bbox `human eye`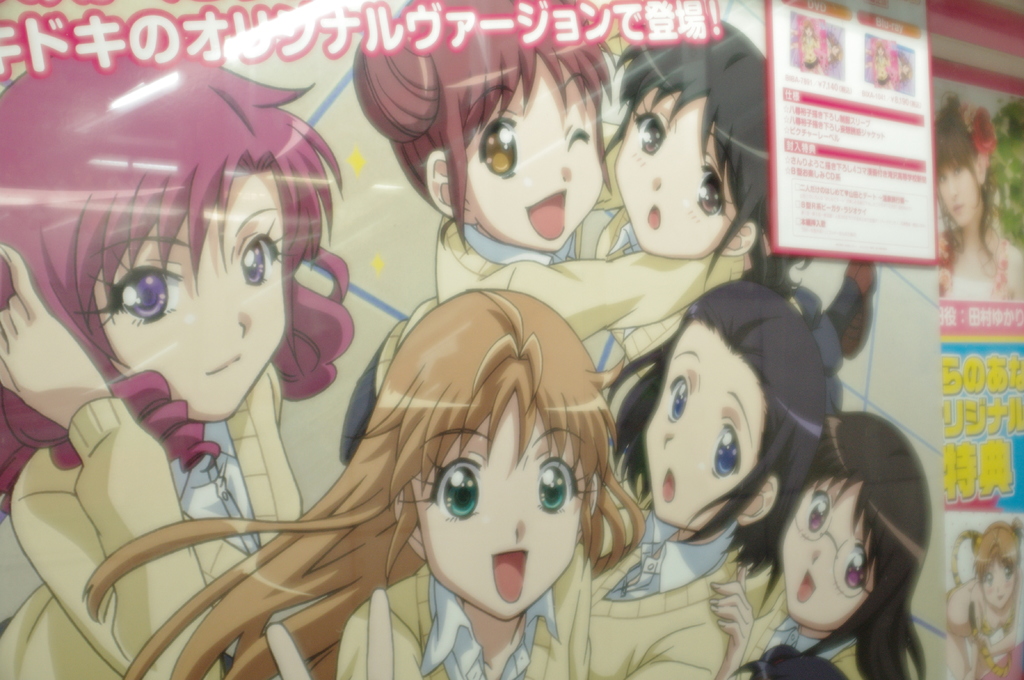
region(233, 217, 288, 291)
